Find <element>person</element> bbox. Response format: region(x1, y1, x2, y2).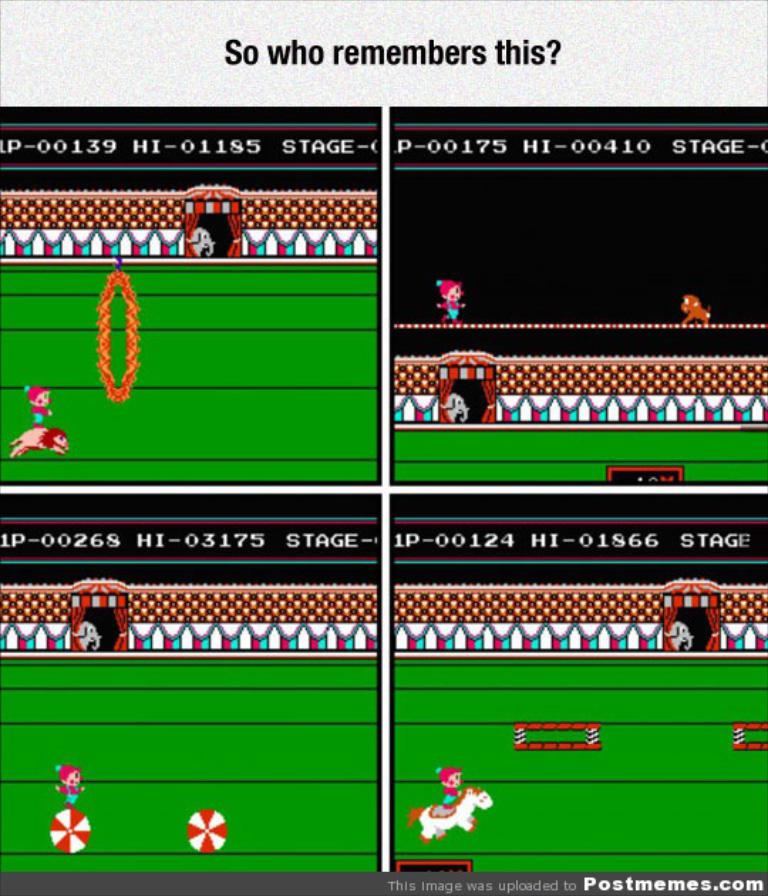
region(55, 765, 80, 804).
